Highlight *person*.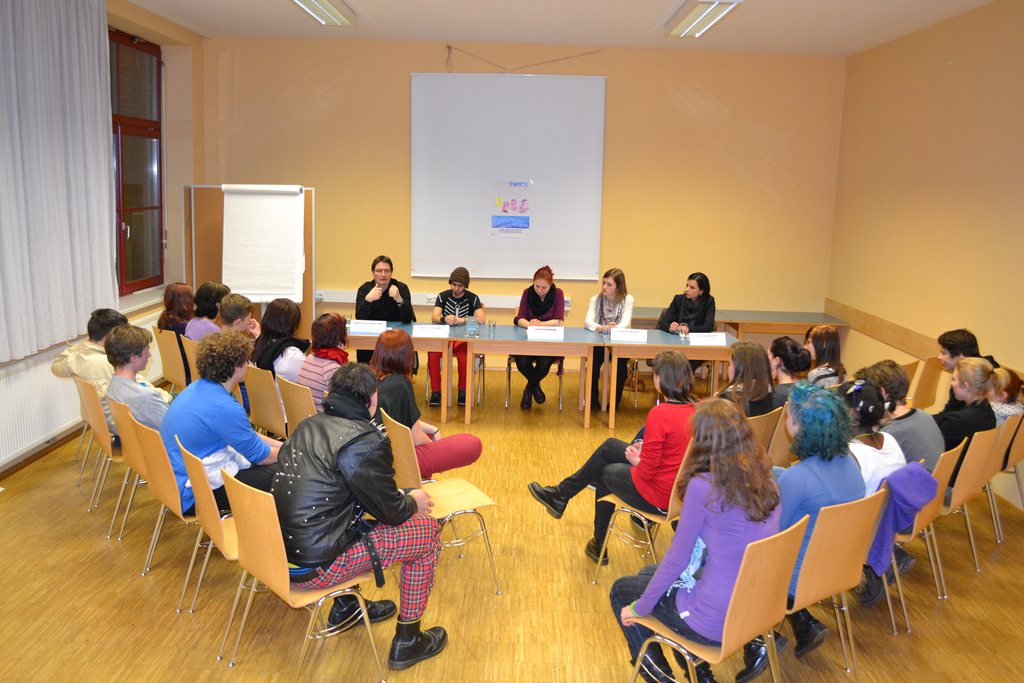
Highlighted region: detection(765, 336, 813, 398).
